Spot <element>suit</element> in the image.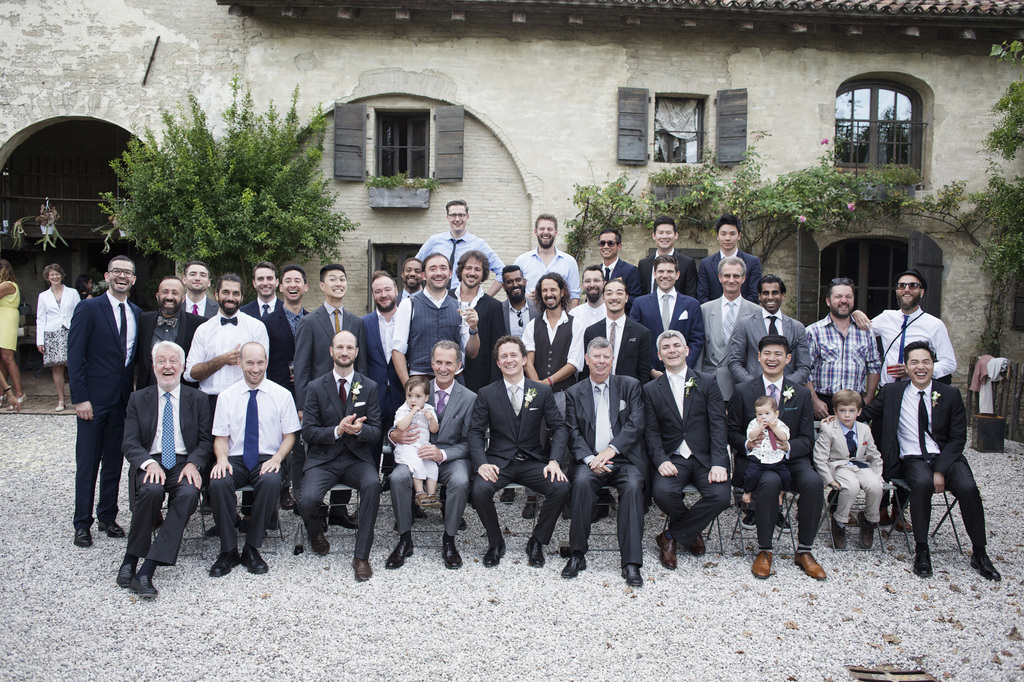
<element>suit</element> found at <region>126, 309, 214, 509</region>.
